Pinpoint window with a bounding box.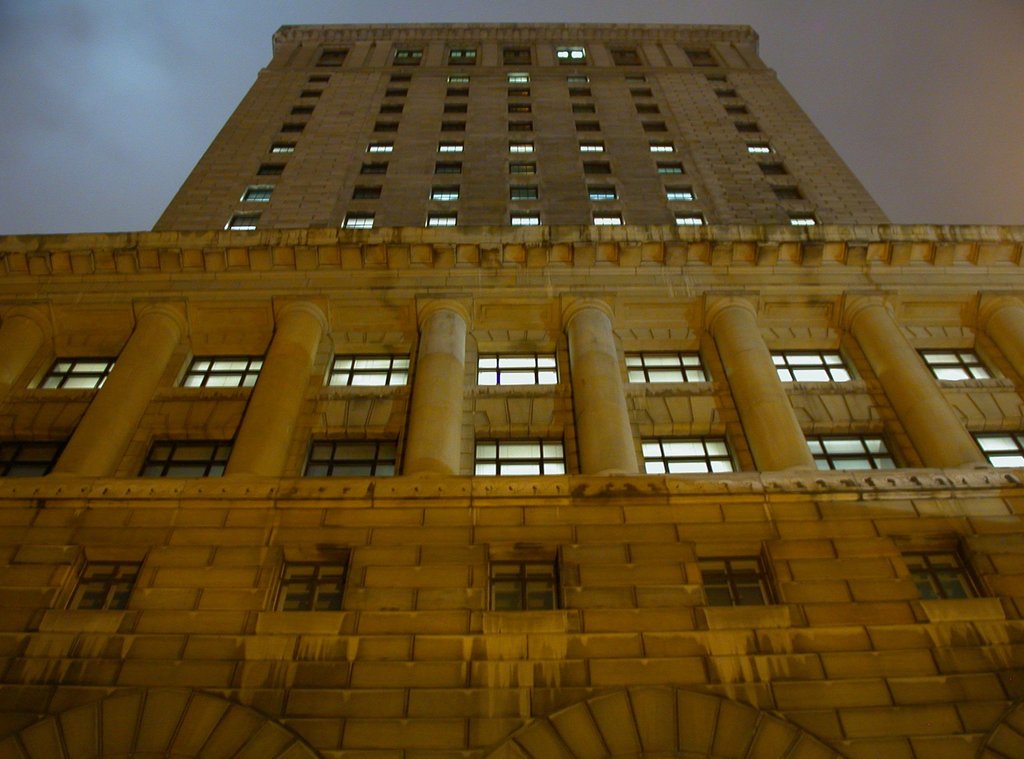
[510, 161, 534, 174].
